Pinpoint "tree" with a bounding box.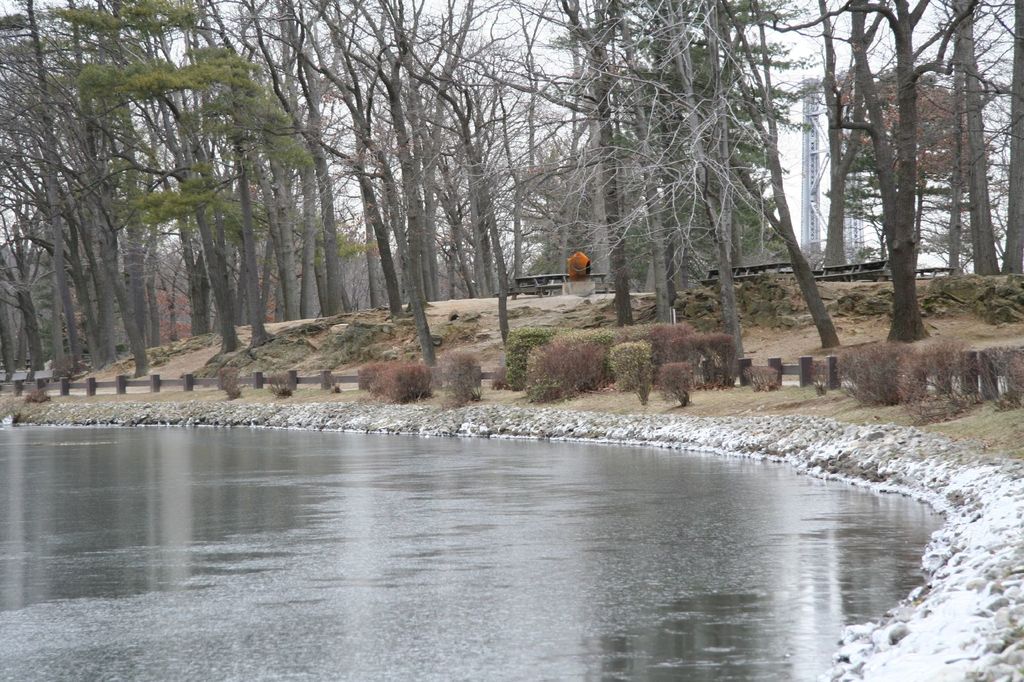
bbox=[826, 0, 980, 343].
